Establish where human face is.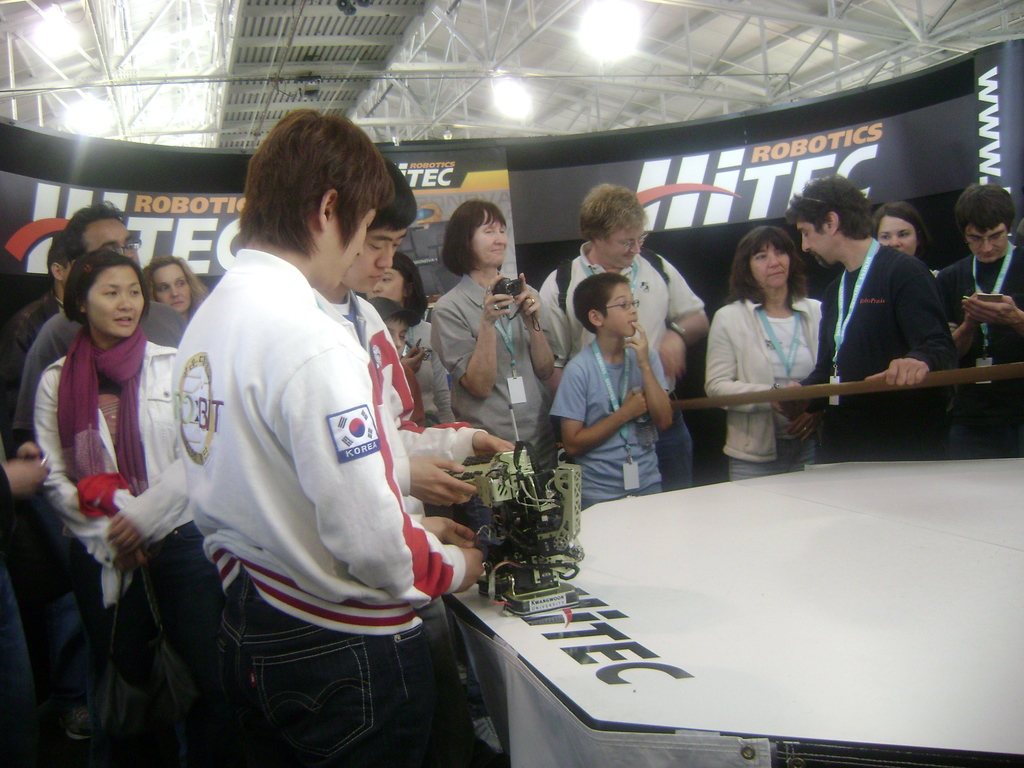
Established at [x1=598, y1=228, x2=653, y2=271].
